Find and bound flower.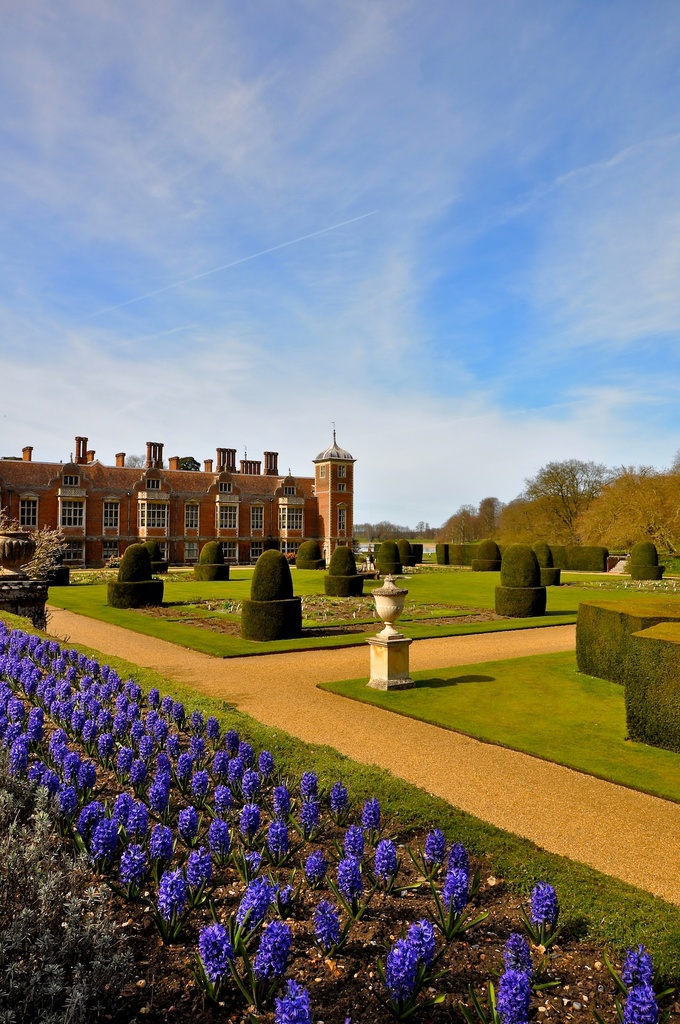
Bound: [x1=275, y1=981, x2=316, y2=1023].
